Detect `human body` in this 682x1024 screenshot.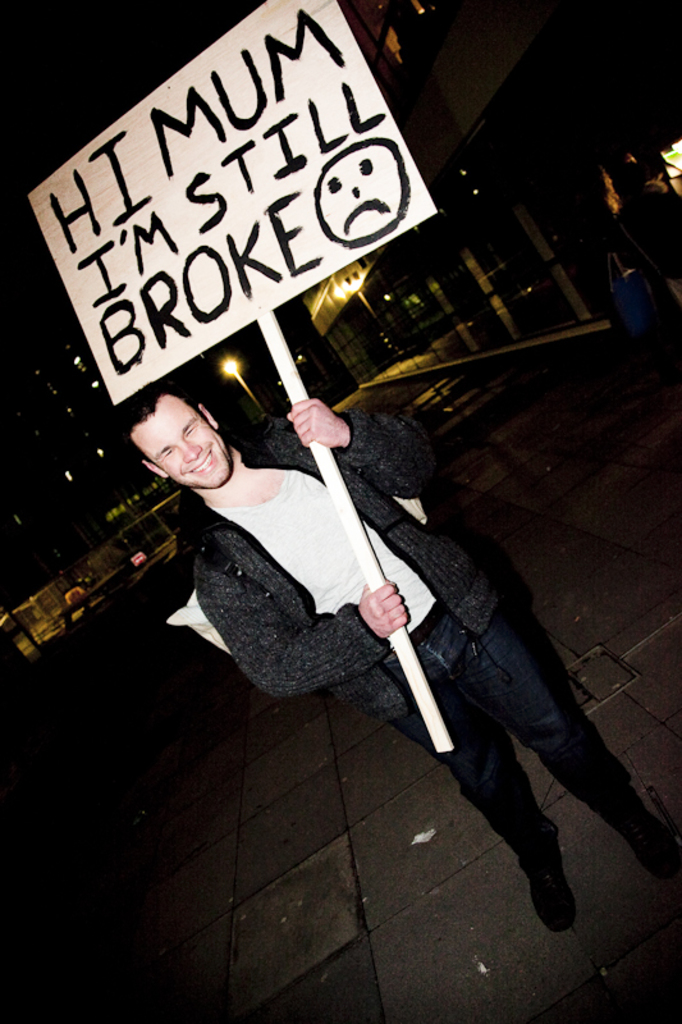
Detection: (x1=92, y1=311, x2=630, y2=943).
